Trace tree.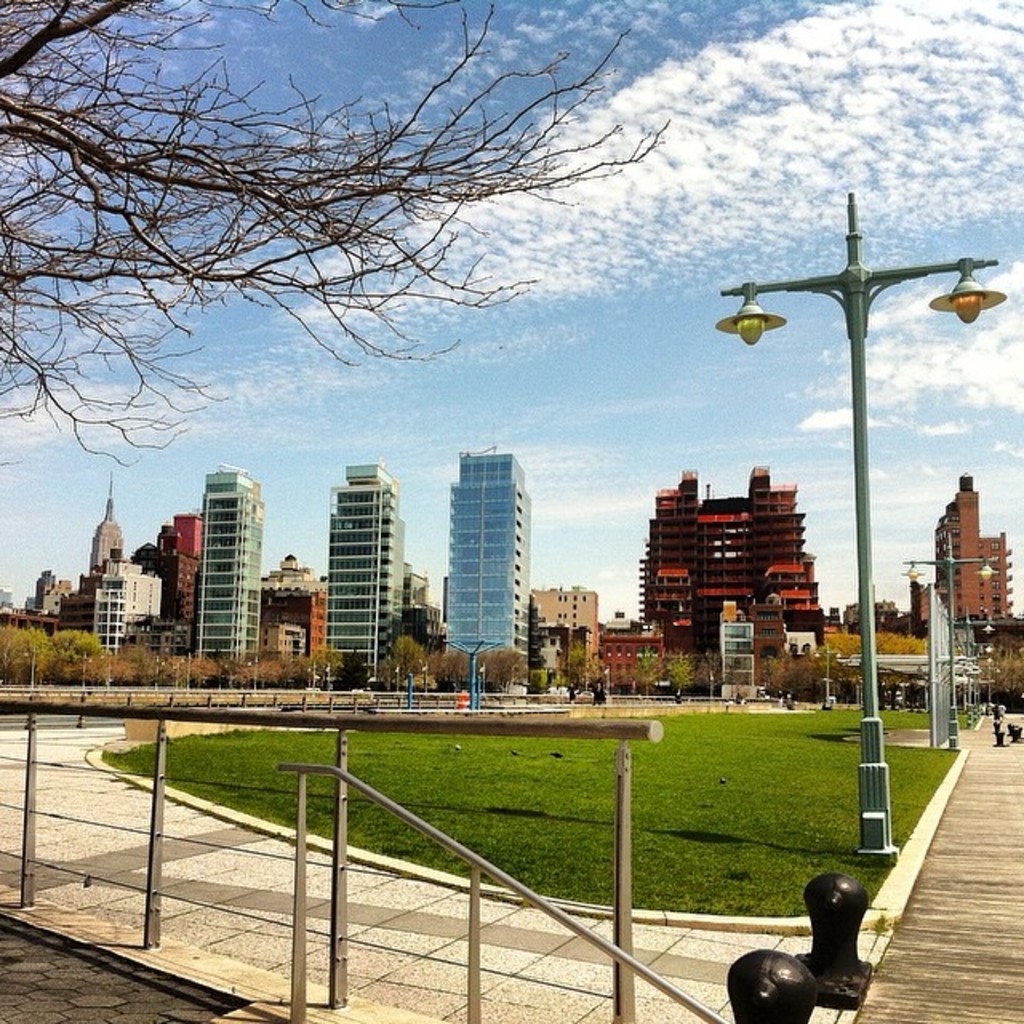
Traced to [115,643,150,683].
